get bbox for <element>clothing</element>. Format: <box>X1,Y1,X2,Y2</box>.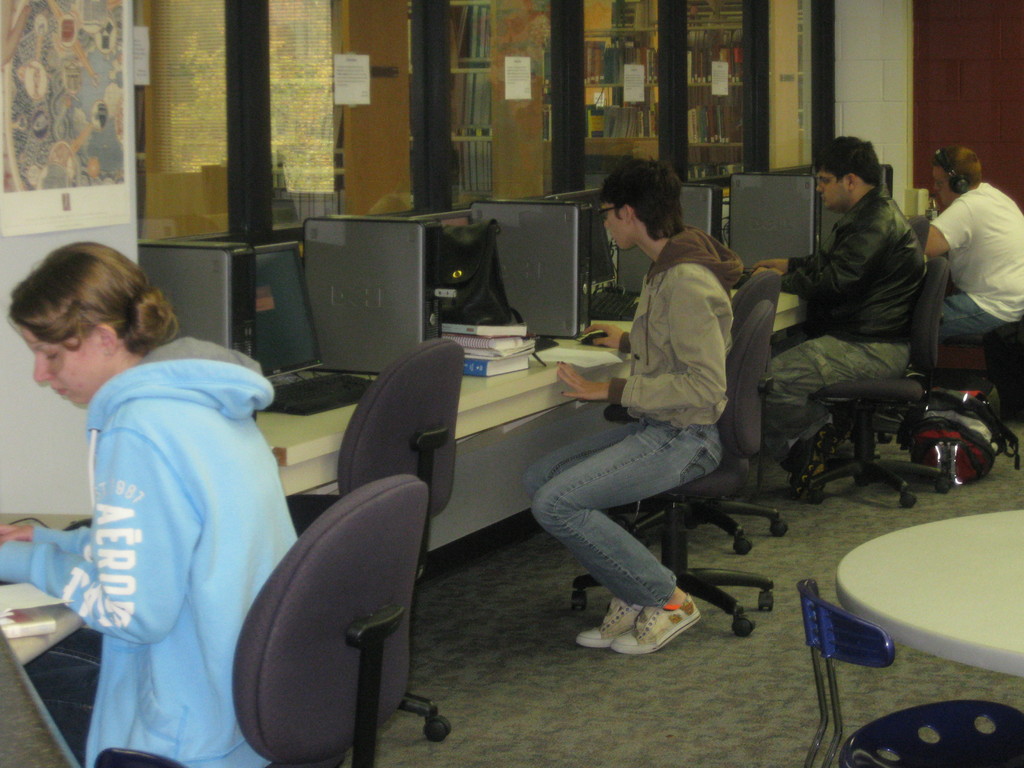
<box>0,332,297,767</box>.
